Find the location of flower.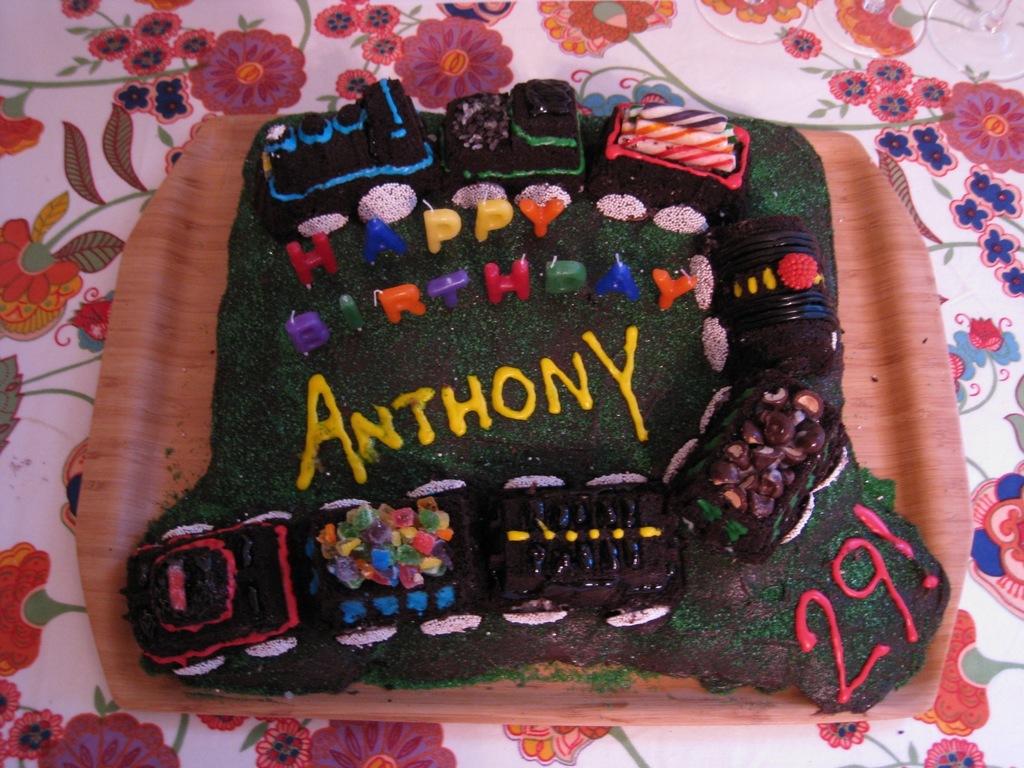
Location: bbox=[52, 287, 109, 347].
